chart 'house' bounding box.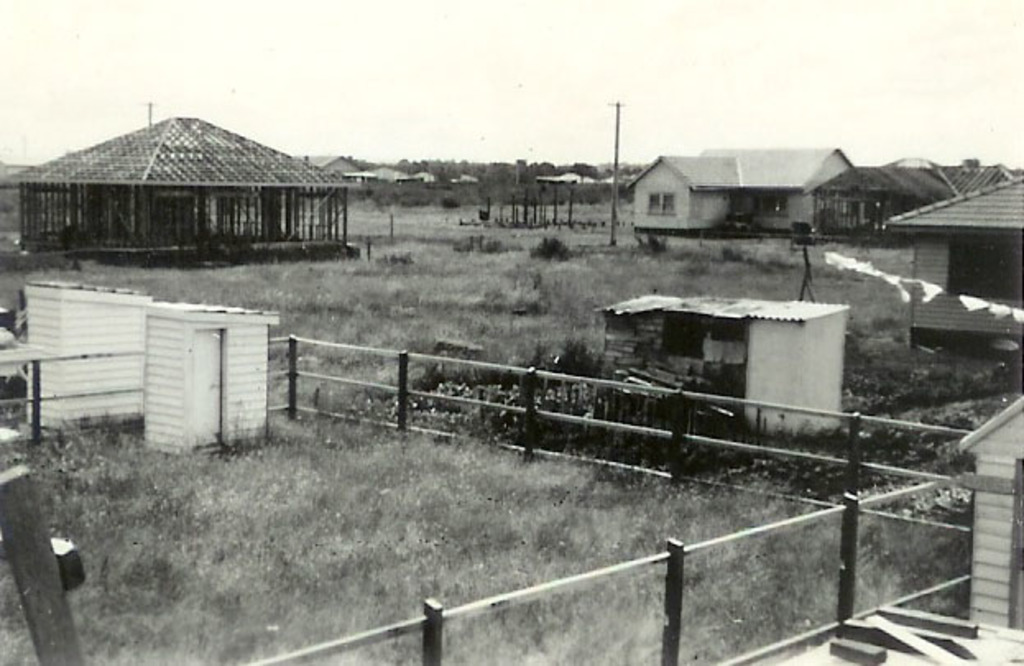
Charted: detection(314, 153, 363, 178).
